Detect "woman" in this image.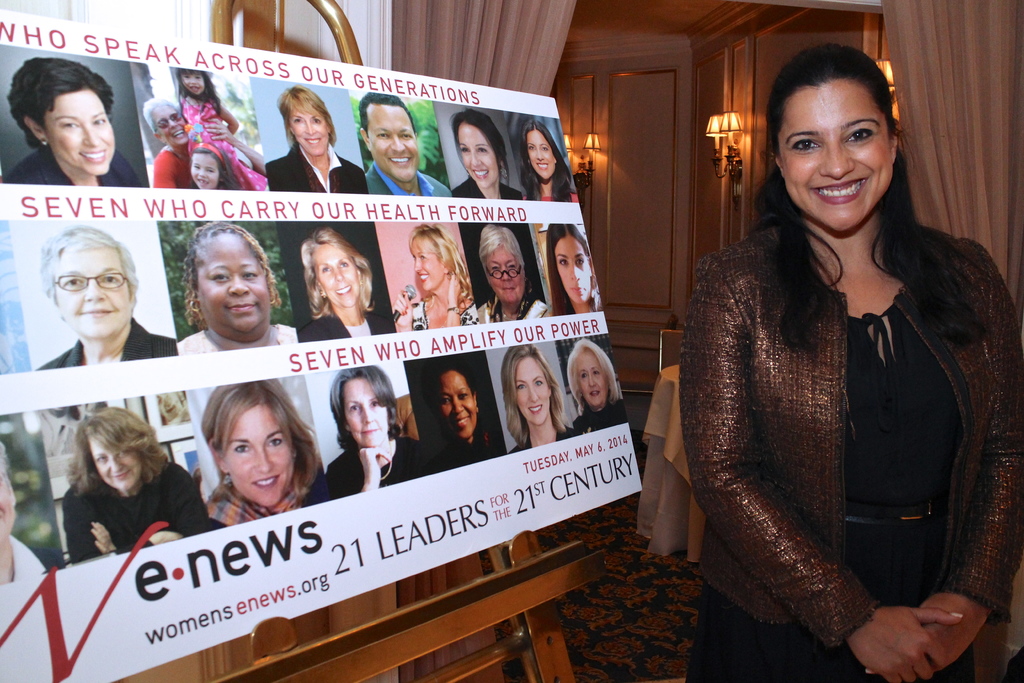
Detection: select_region(660, 46, 1001, 673).
